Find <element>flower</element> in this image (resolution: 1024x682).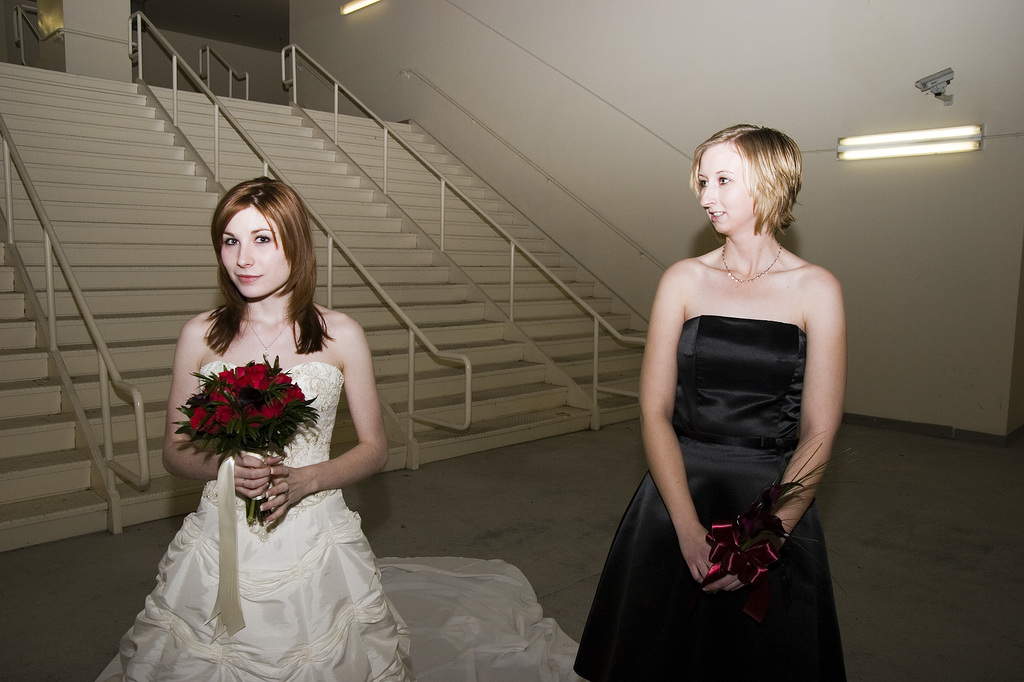
box(192, 408, 213, 431).
